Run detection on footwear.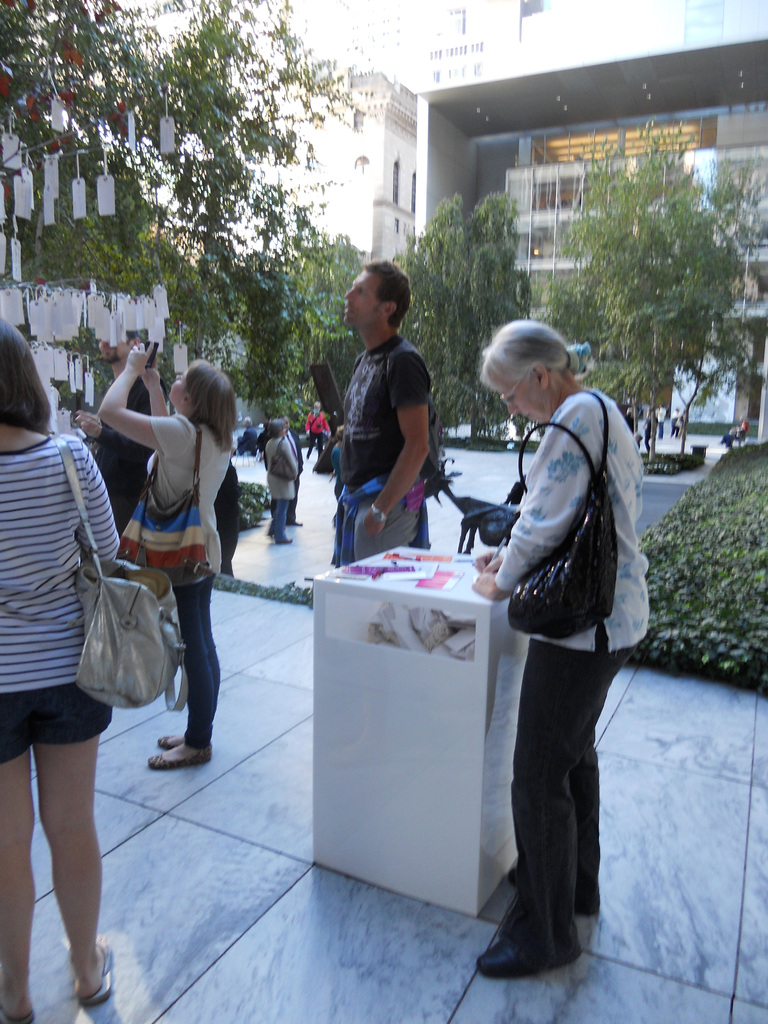
Result: [479, 927, 567, 986].
